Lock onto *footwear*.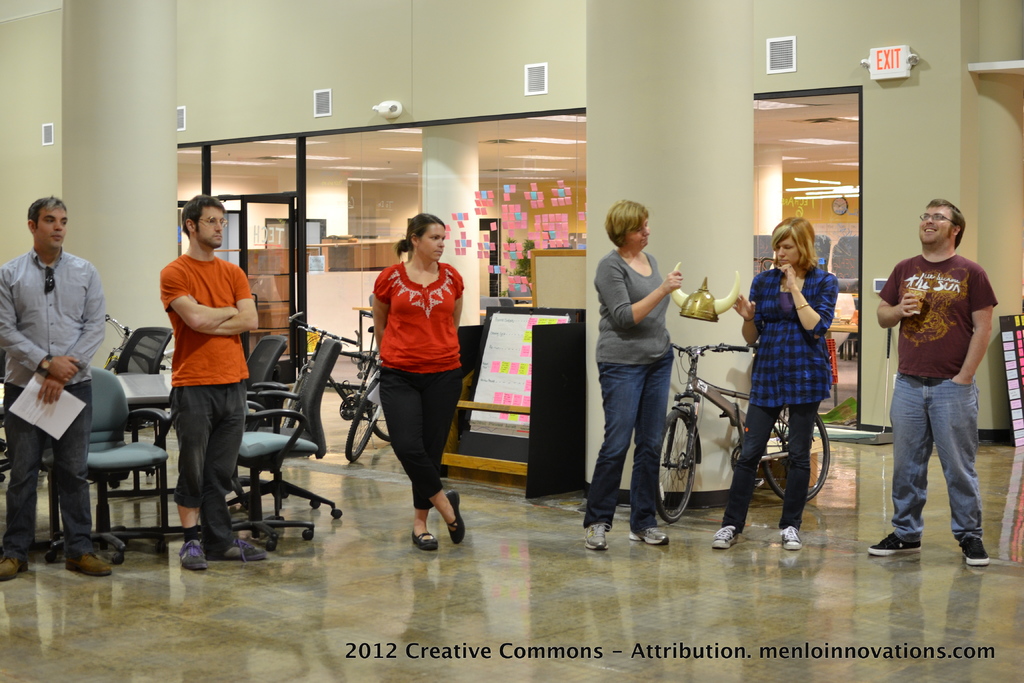
Locked: 209 541 264 563.
